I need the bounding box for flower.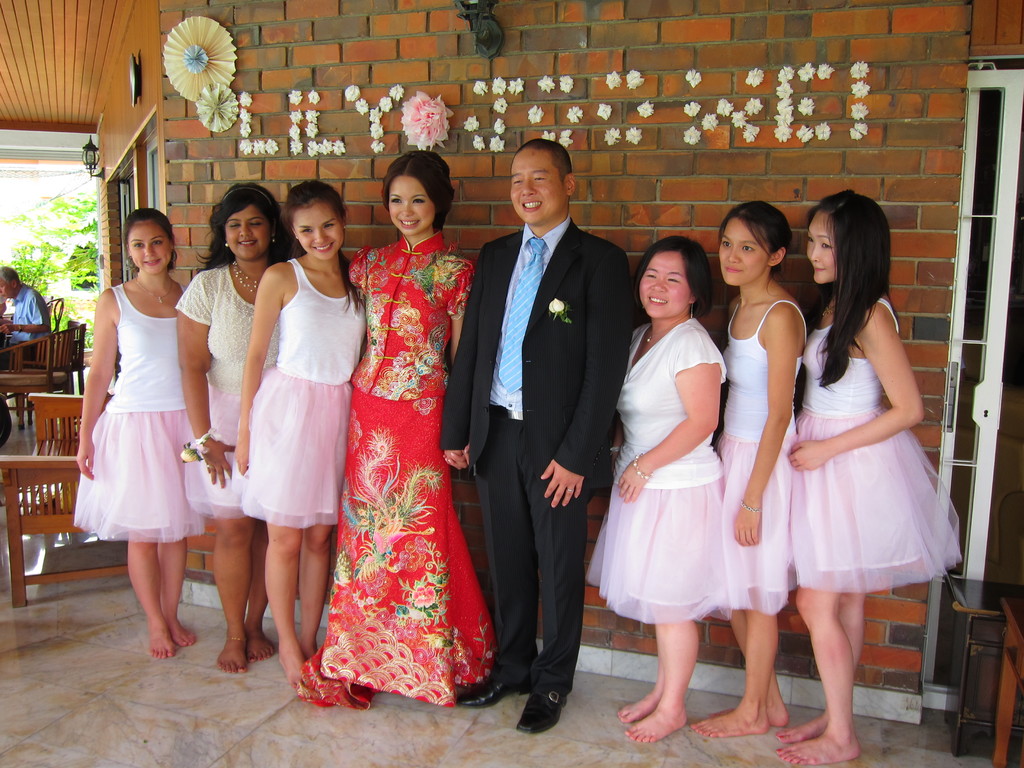
Here it is: Rect(369, 140, 387, 155).
